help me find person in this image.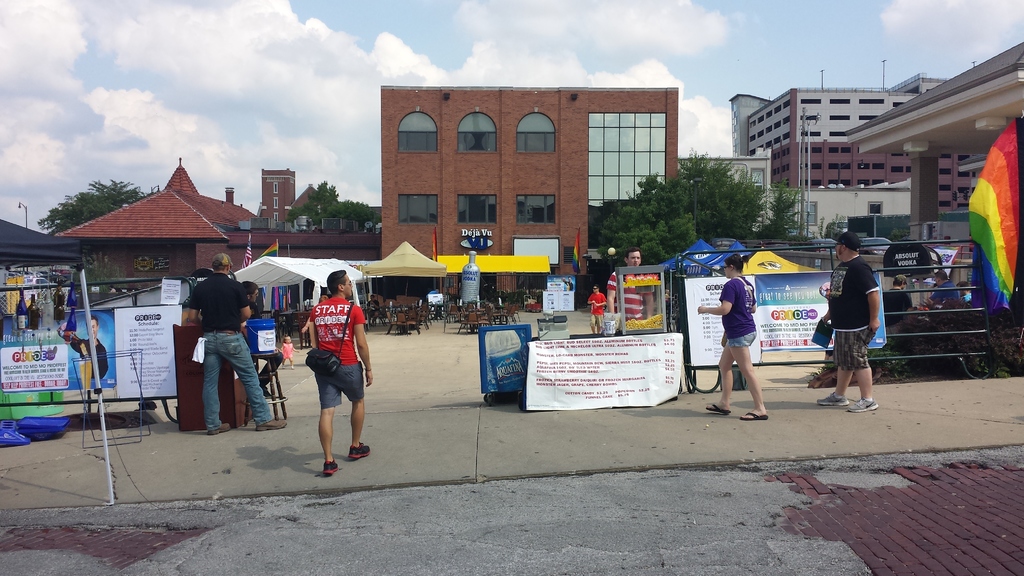
Found it: Rect(609, 250, 653, 319).
